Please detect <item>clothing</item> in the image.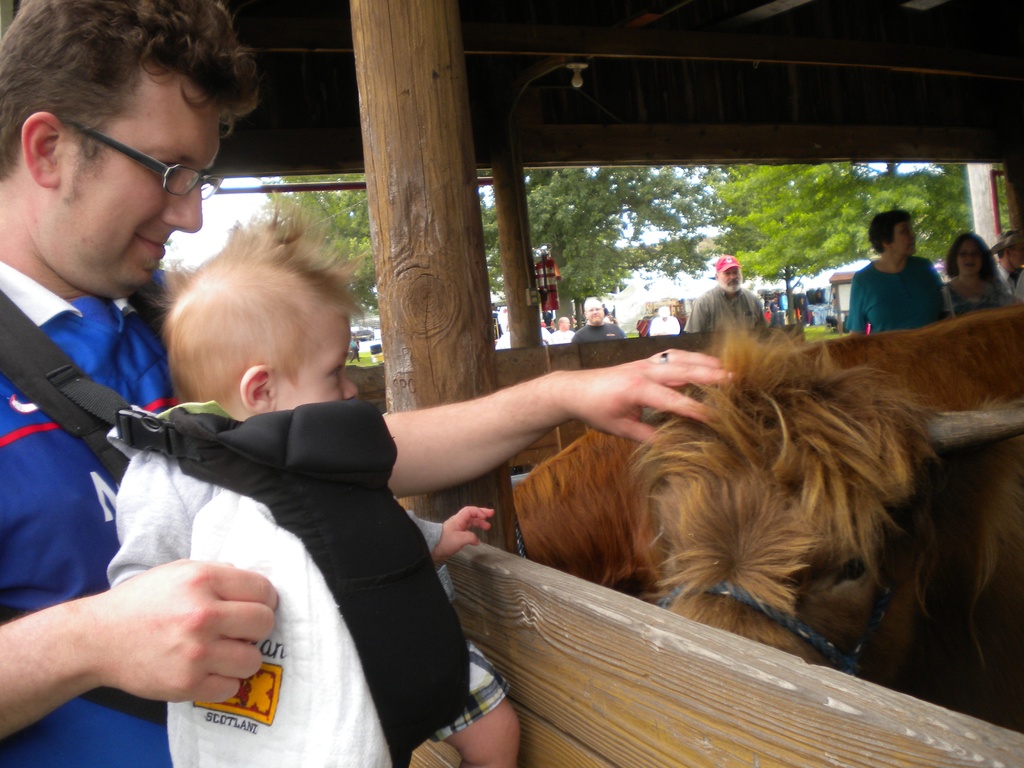
x1=2 y1=259 x2=195 y2=760.
